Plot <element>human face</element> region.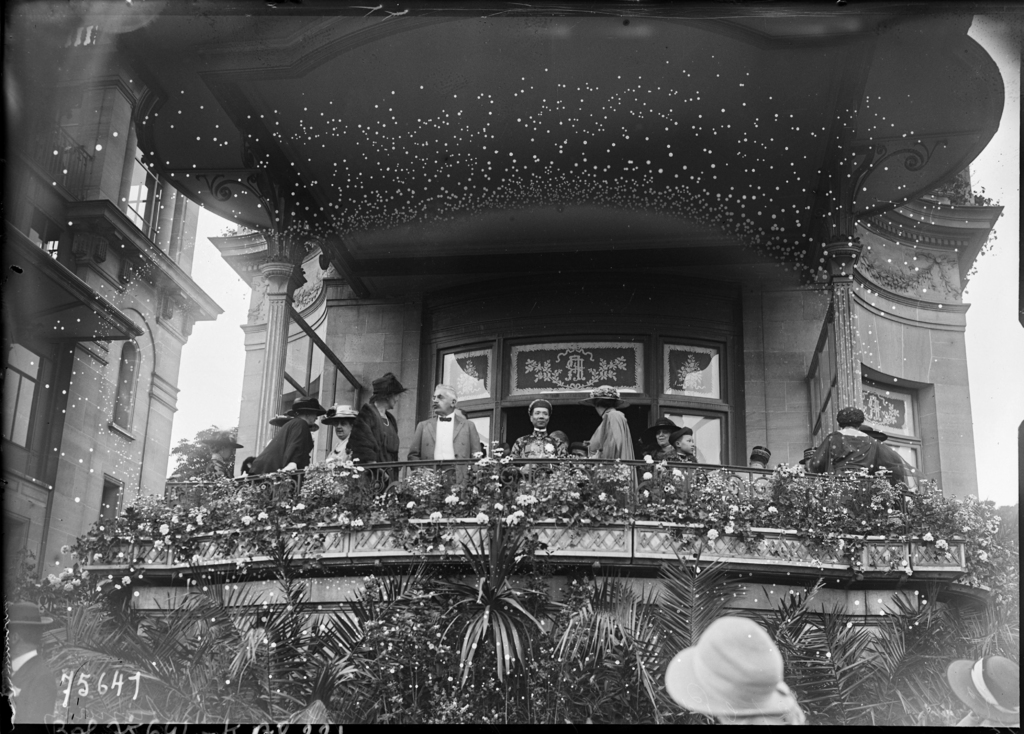
Plotted at detection(532, 408, 552, 427).
